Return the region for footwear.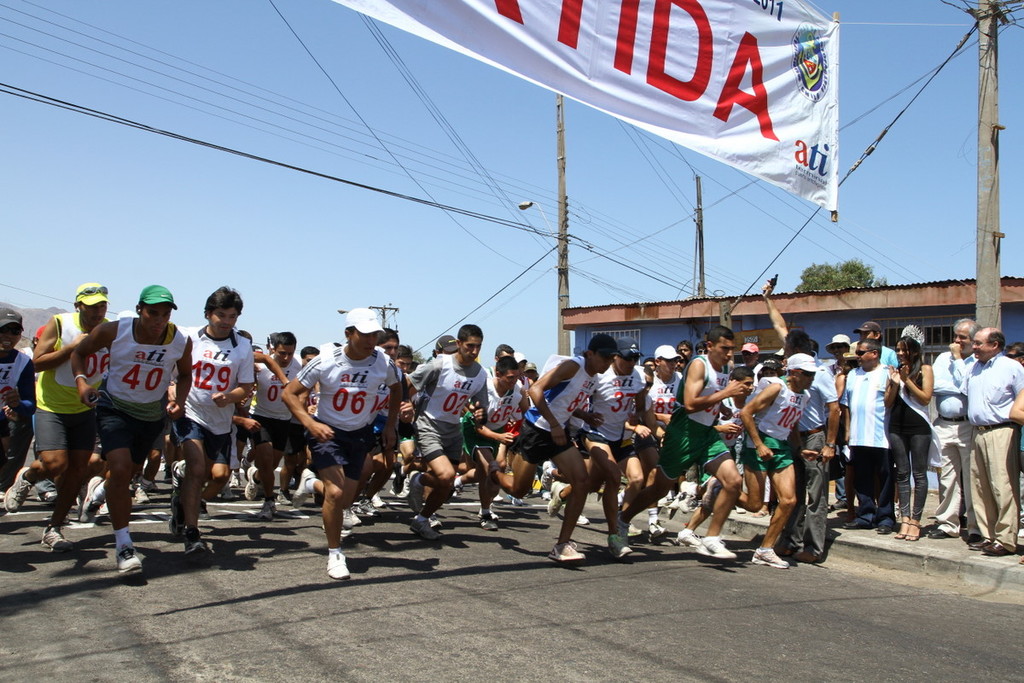
box=[405, 469, 423, 511].
